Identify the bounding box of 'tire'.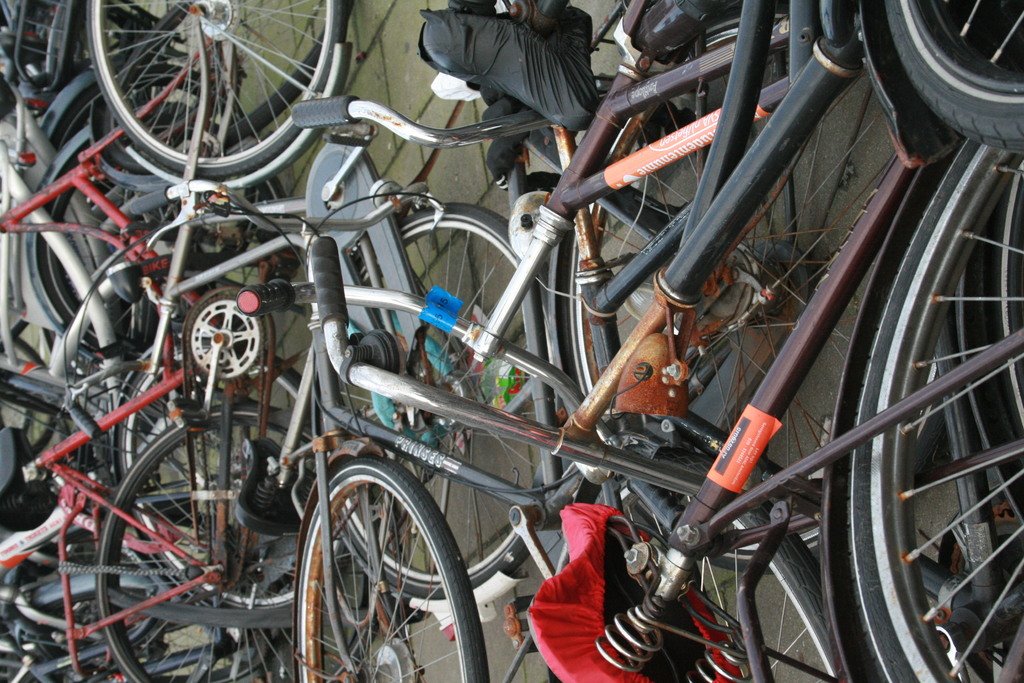
[left=838, top=128, right=1023, bottom=682].
